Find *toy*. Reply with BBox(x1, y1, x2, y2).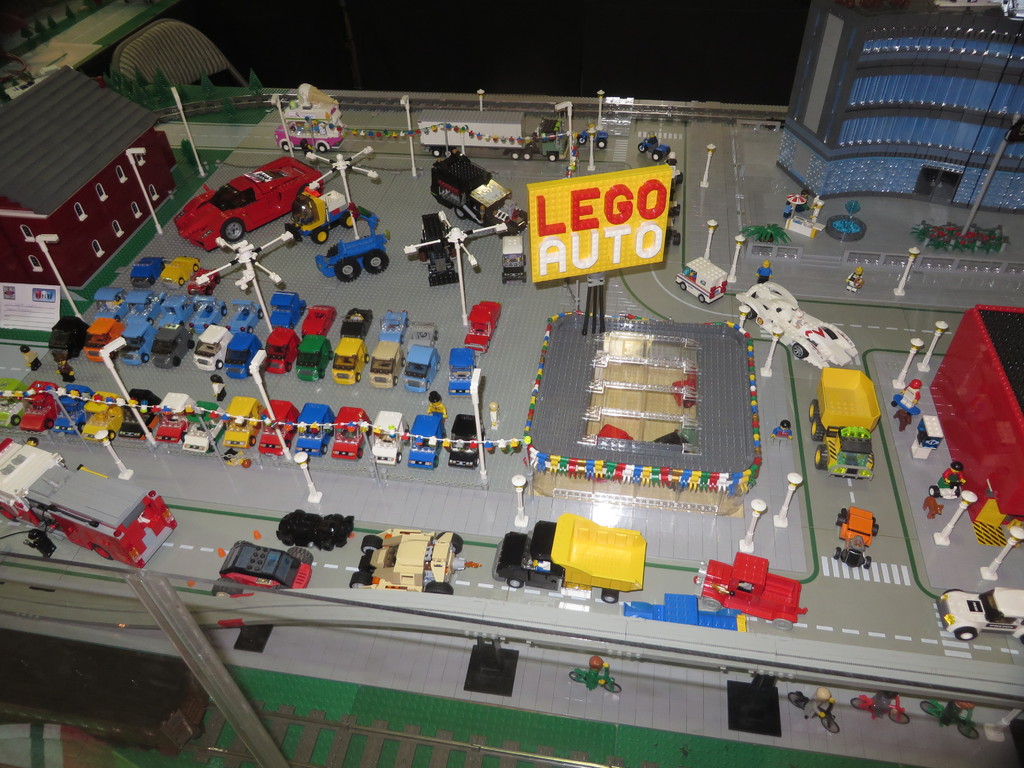
BBox(410, 323, 439, 346).
